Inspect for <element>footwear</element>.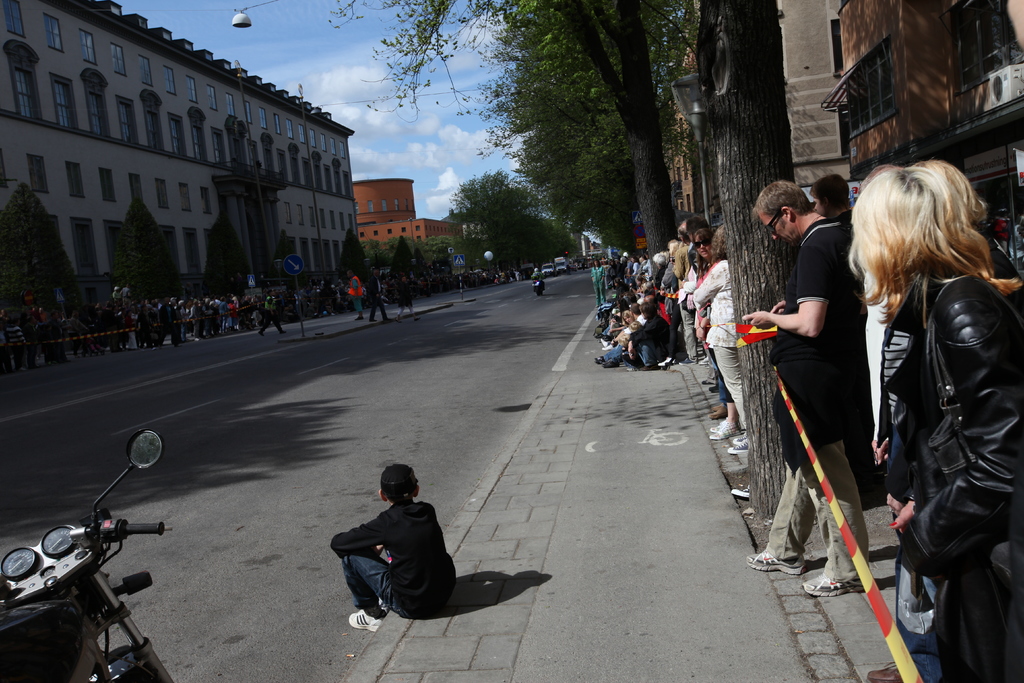
Inspection: bbox=[727, 434, 749, 453].
